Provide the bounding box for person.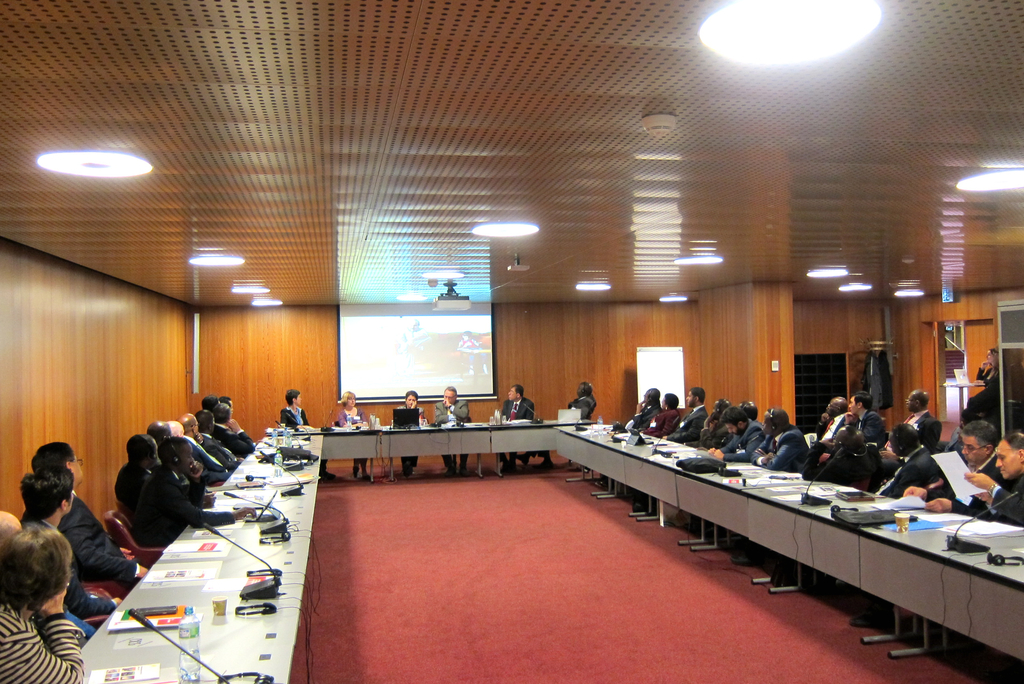
[x1=620, y1=396, x2=665, y2=456].
